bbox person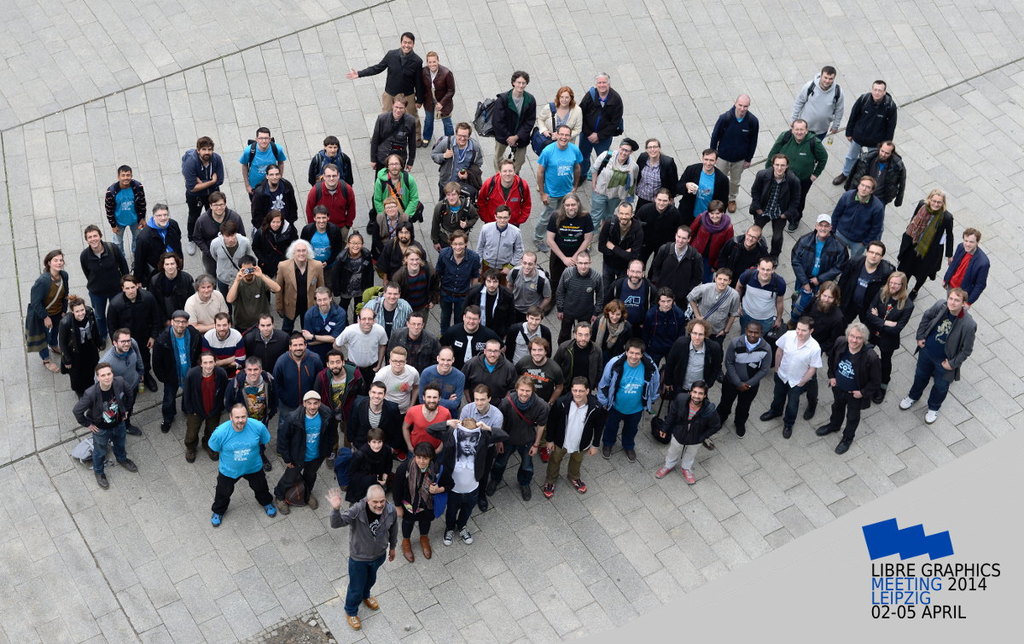
box=[829, 73, 899, 189]
